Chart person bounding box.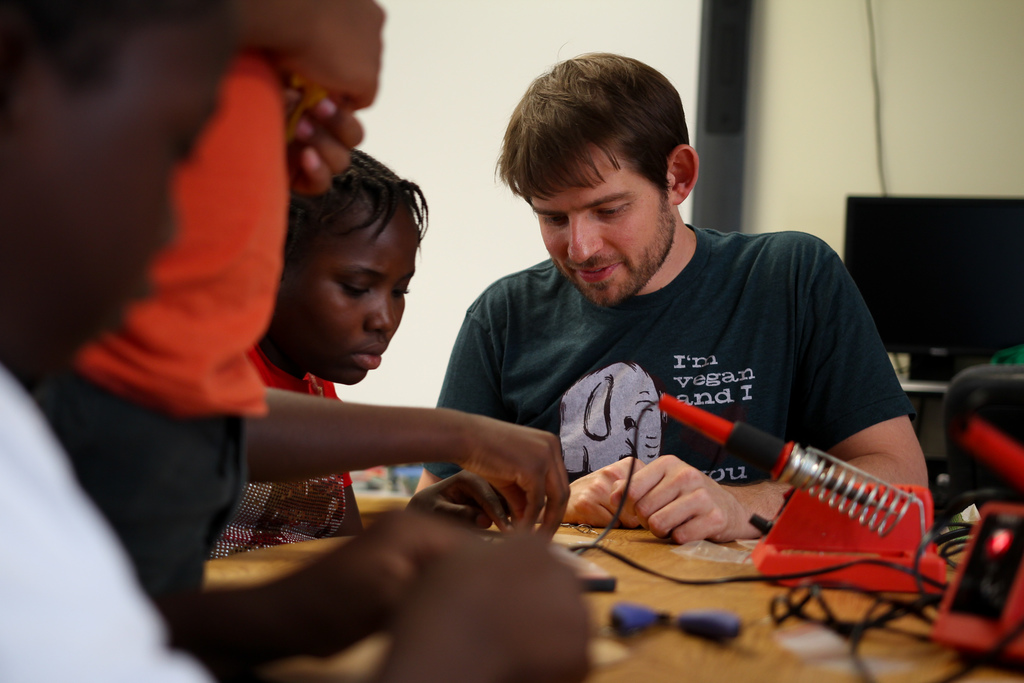
Charted: bbox=(209, 151, 572, 562).
